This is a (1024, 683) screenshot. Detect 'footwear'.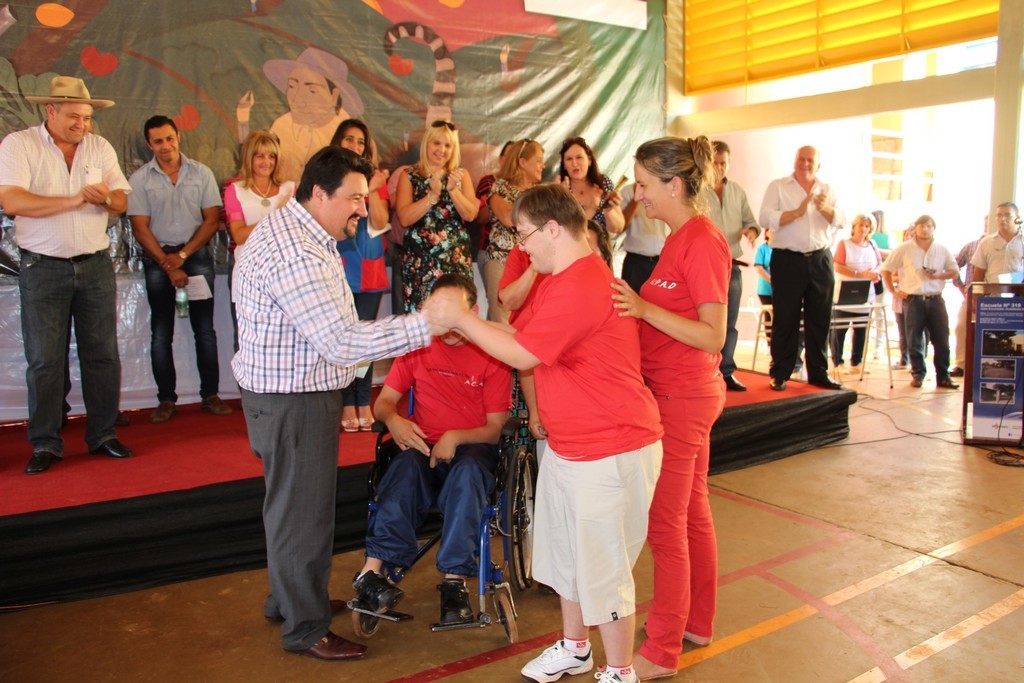
l=852, t=365, r=868, b=372.
